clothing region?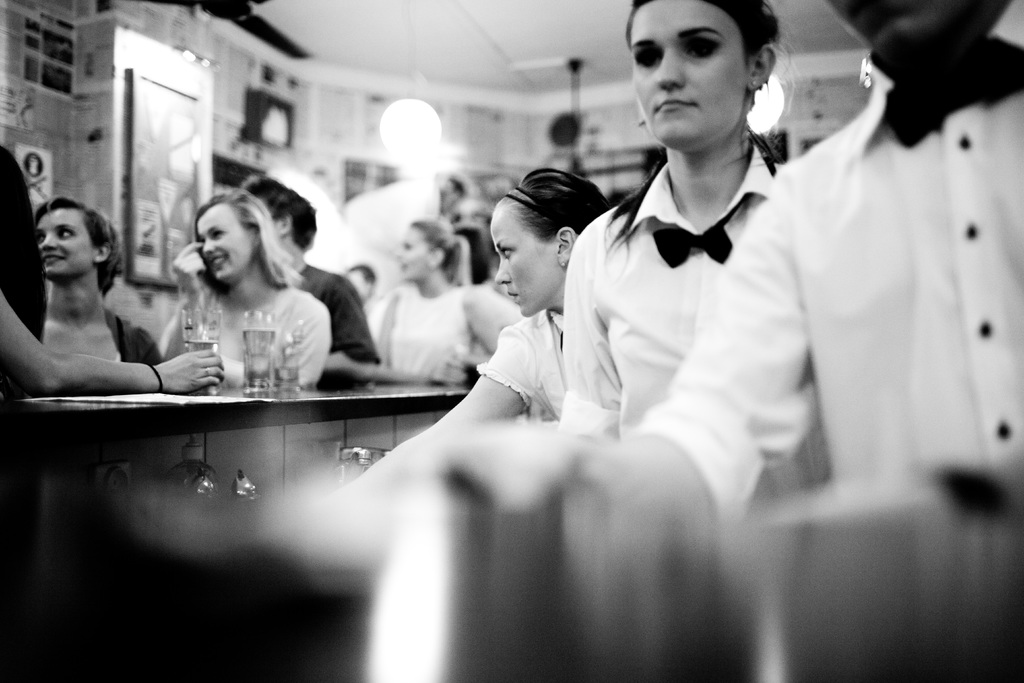
left=543, top=301, right=573, bottom=426
